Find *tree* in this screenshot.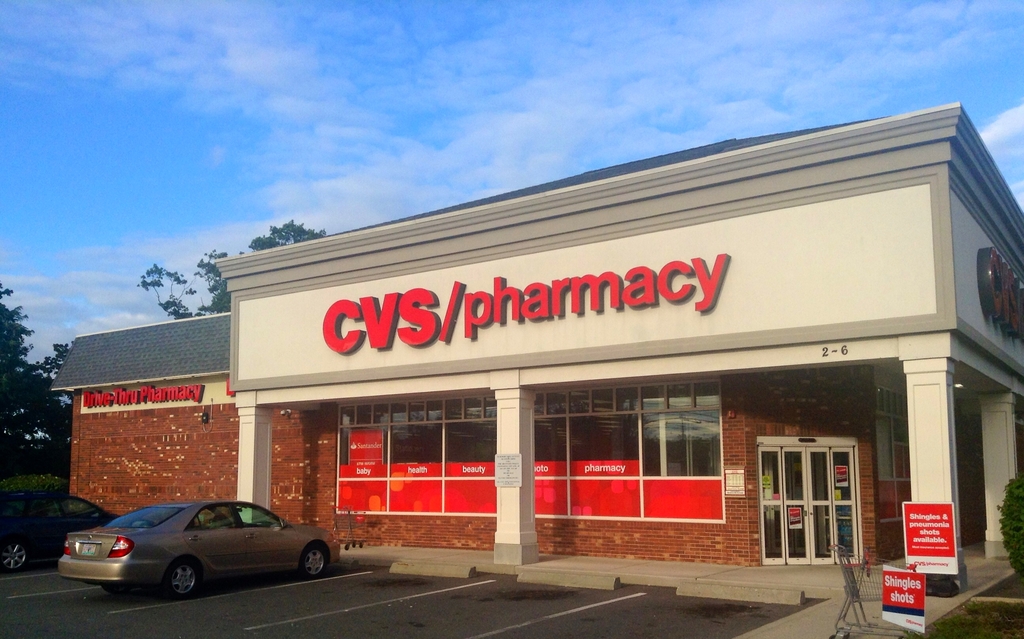
The bounding box for *tree* is <box>0,277,70,479</box>.
